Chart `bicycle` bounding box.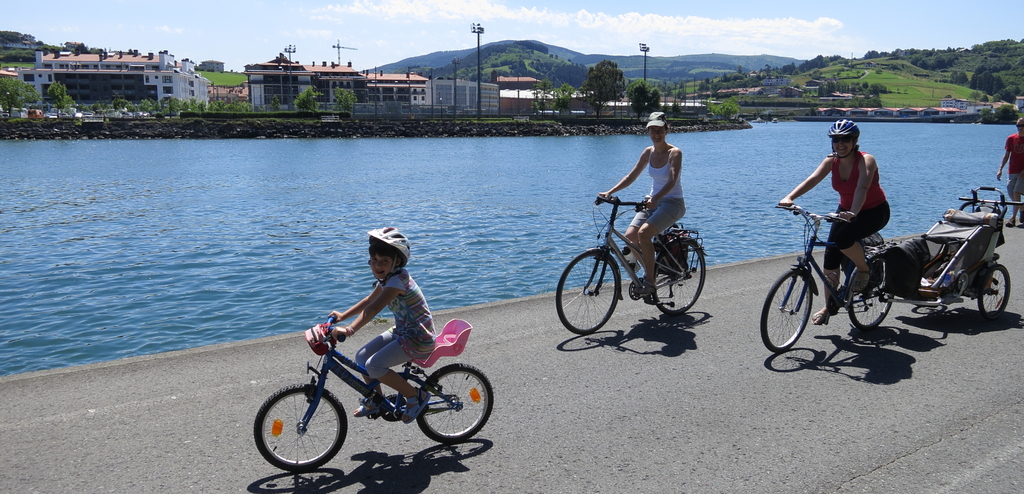
Charted: <region>556, 190, 707, 336</region>.
